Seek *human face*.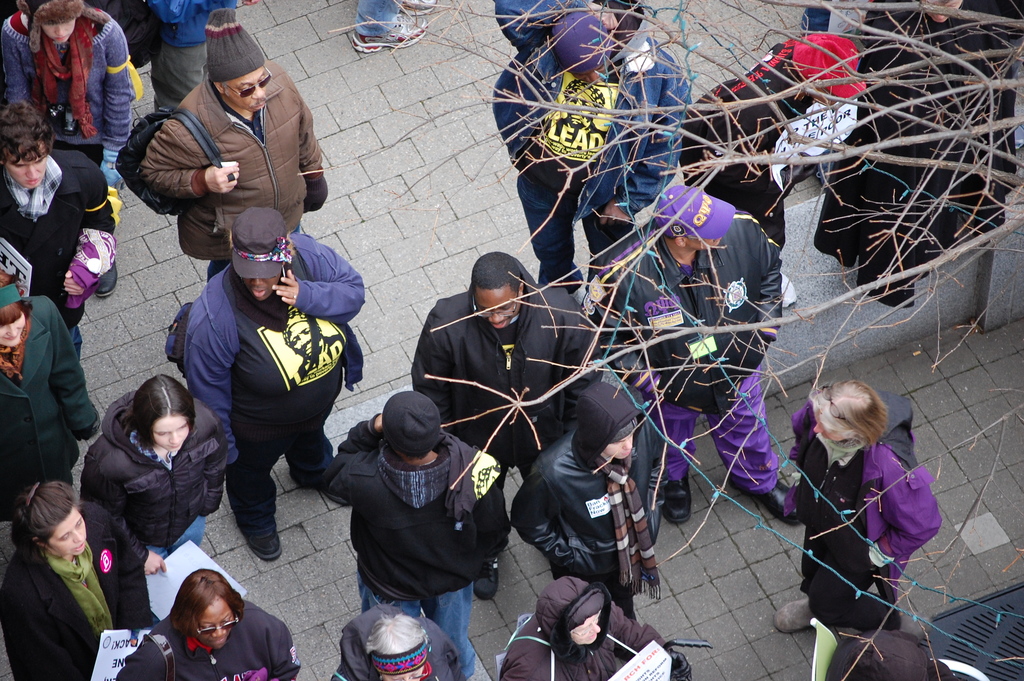
box=[152, 420, 190, 452].
